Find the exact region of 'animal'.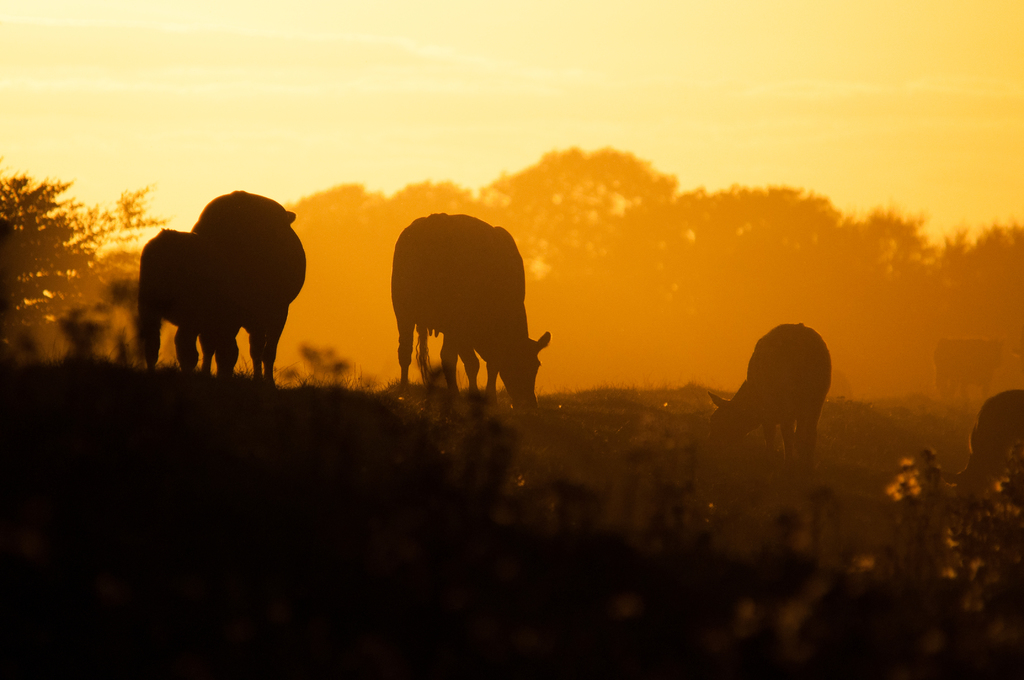
Exact region: {"x1": 707, "y1": 318, "x2": 833, "y2": 483}.
